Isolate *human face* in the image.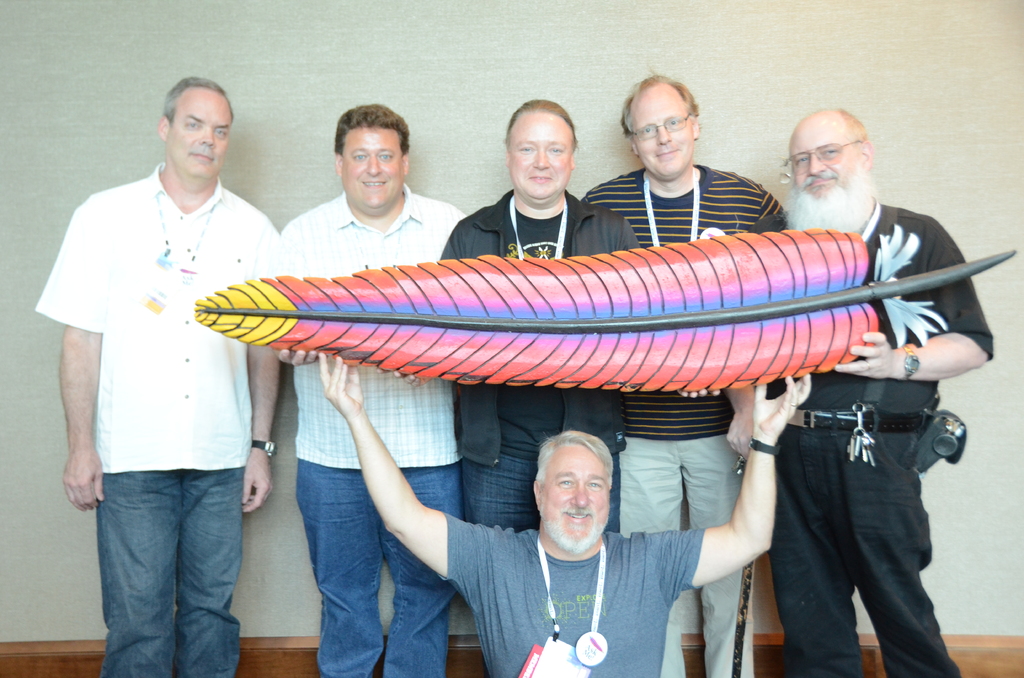
Isolated region: l=169, t=89, r=232, b=177.
